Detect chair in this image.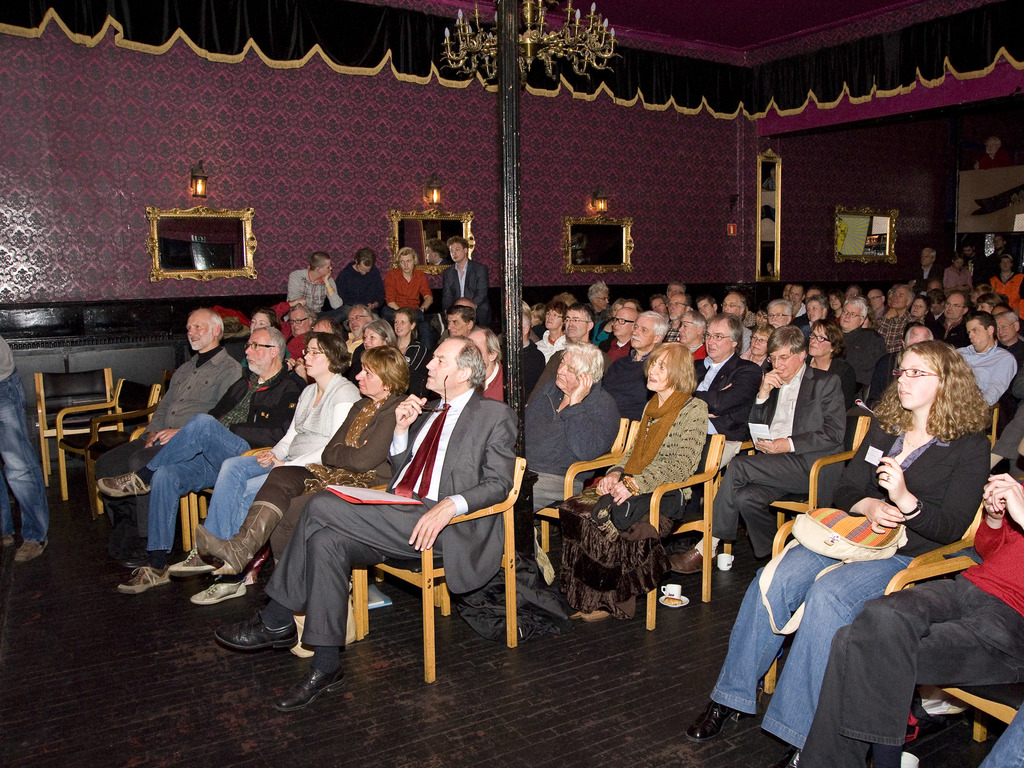
Detection: bbox=[183, 495, 194, 557].
